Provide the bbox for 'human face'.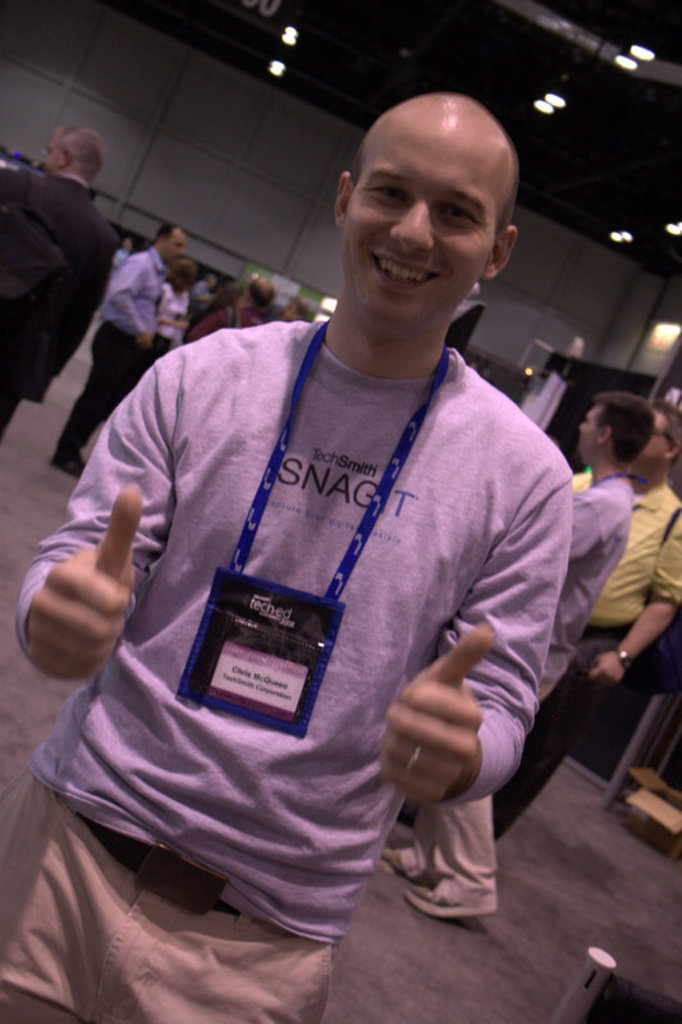
(x1=344, y1=106, x2=499, y2=328).
